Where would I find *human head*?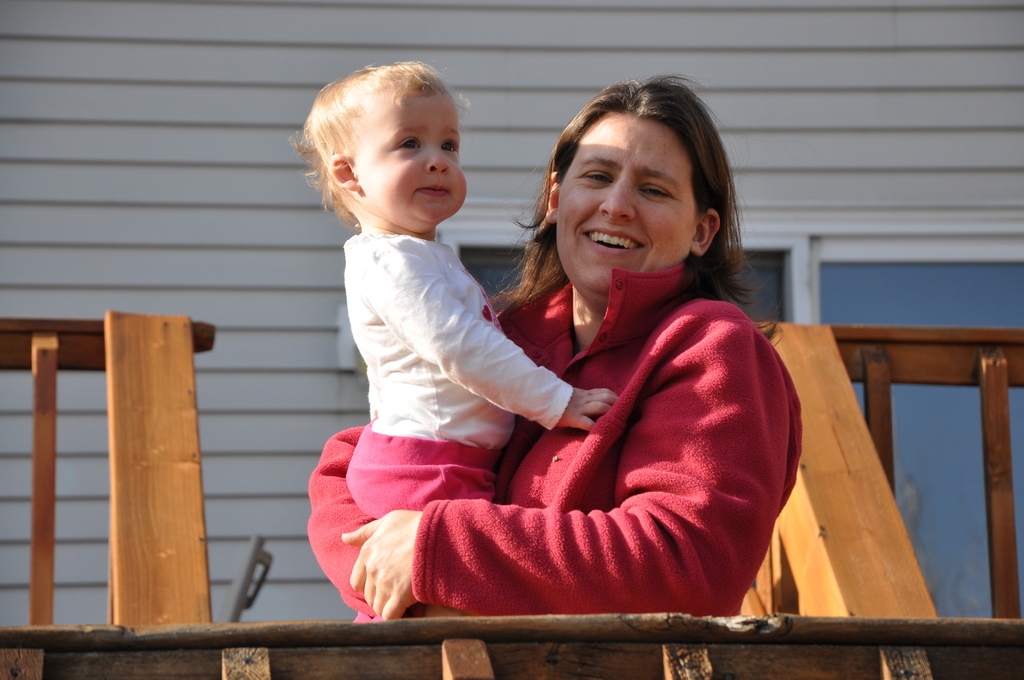
At x1=511, y1=74, x2=753, y2=296.
